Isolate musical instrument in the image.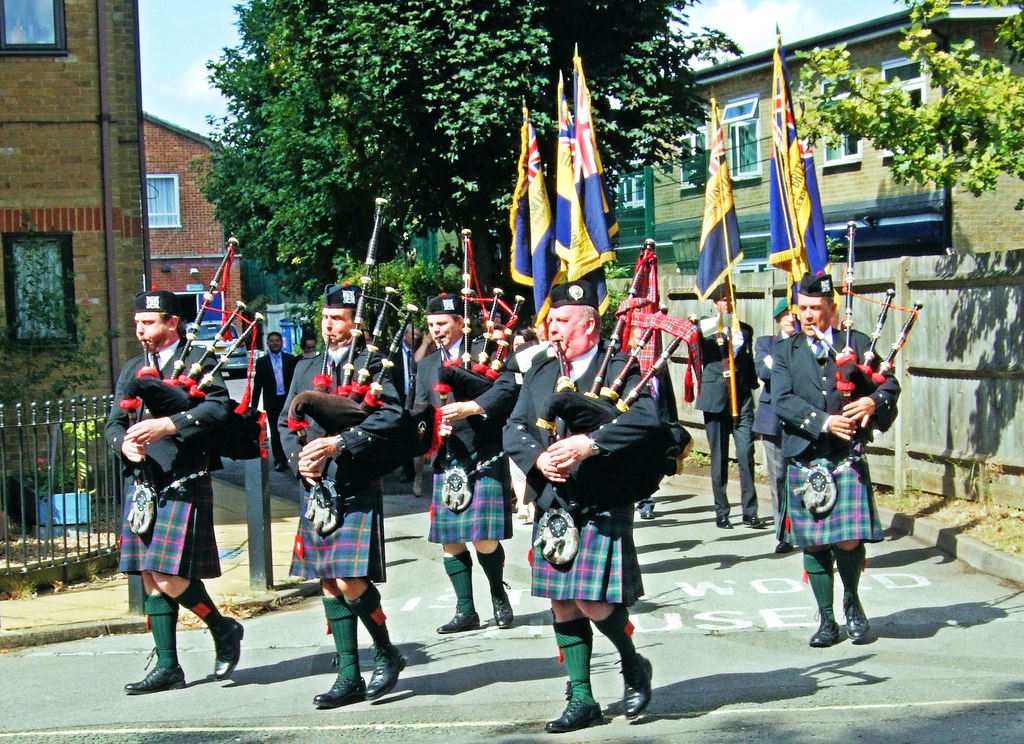
Isolated region: 407, 218, 541, 508.
